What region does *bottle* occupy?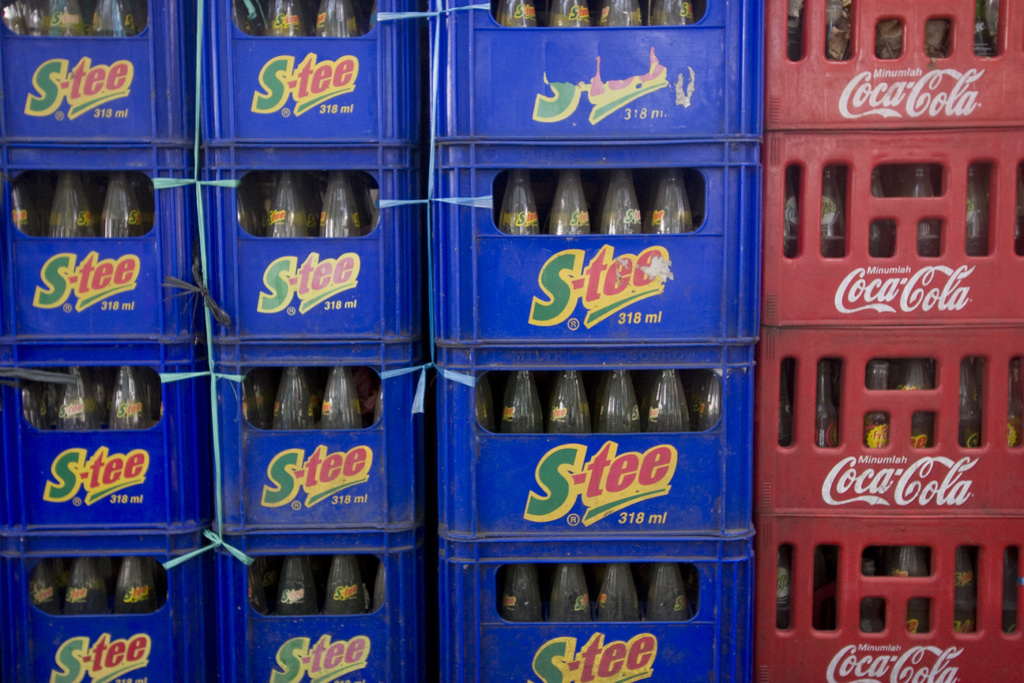
869, 170, 893, 262.
